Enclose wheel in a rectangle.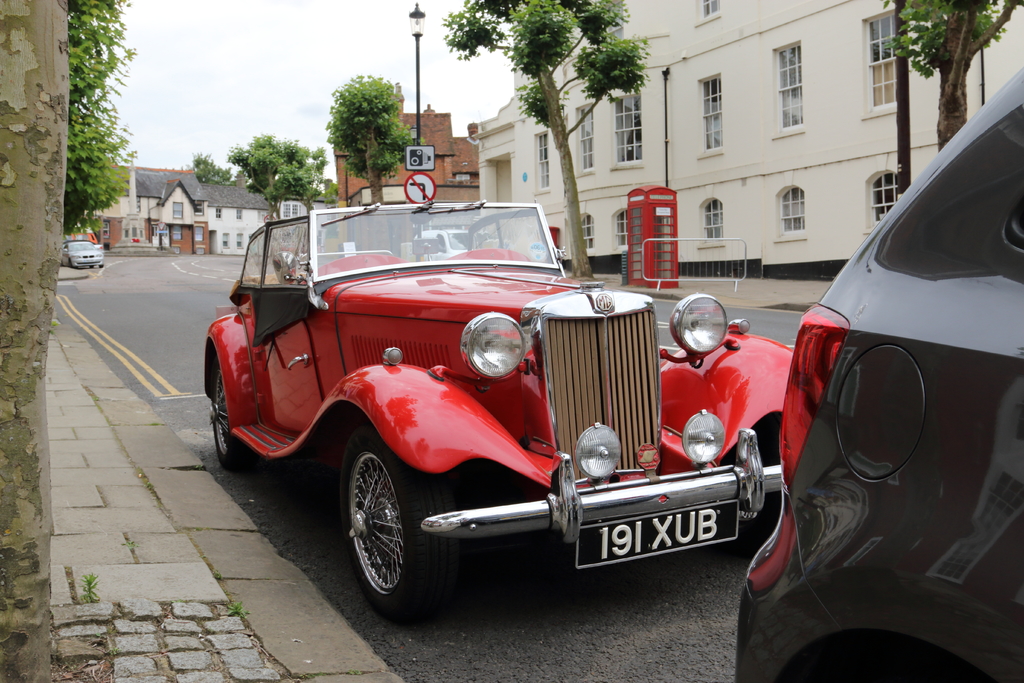
box(213, 360, 277, 477).
